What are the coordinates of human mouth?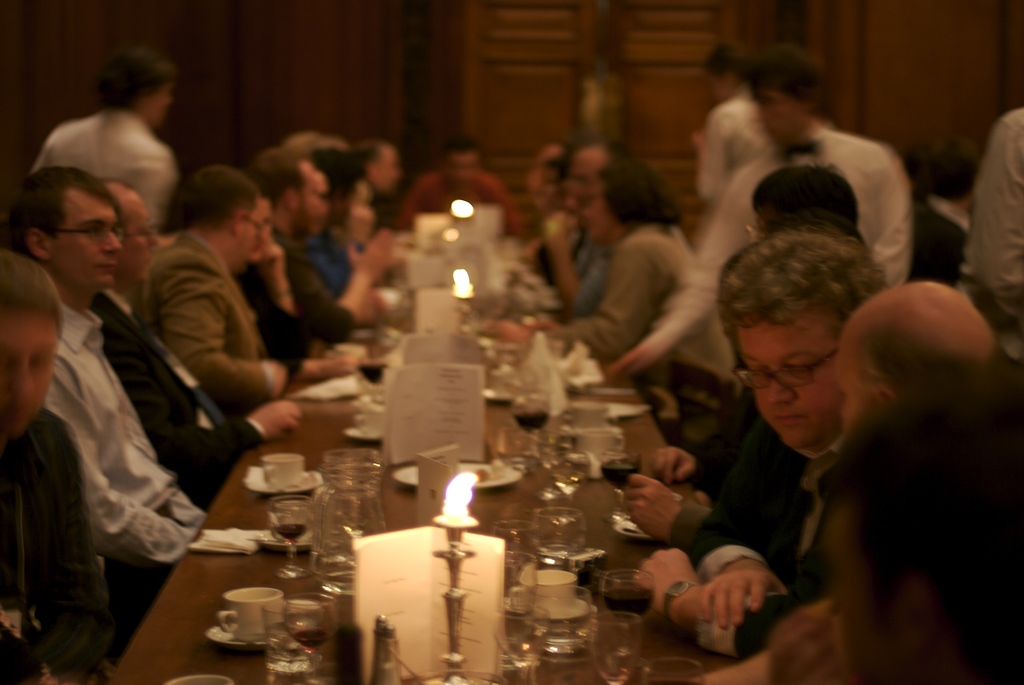
<region>99, 263, 115, 276</region>.
